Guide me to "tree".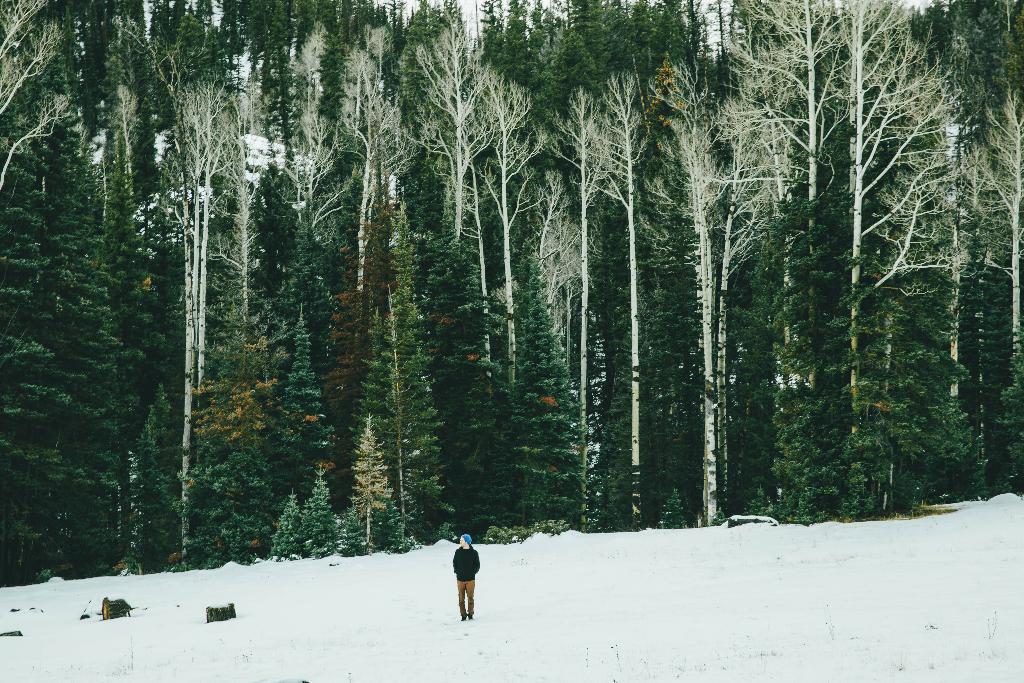
Guidance: BBox(732, 71, 979, 542).
